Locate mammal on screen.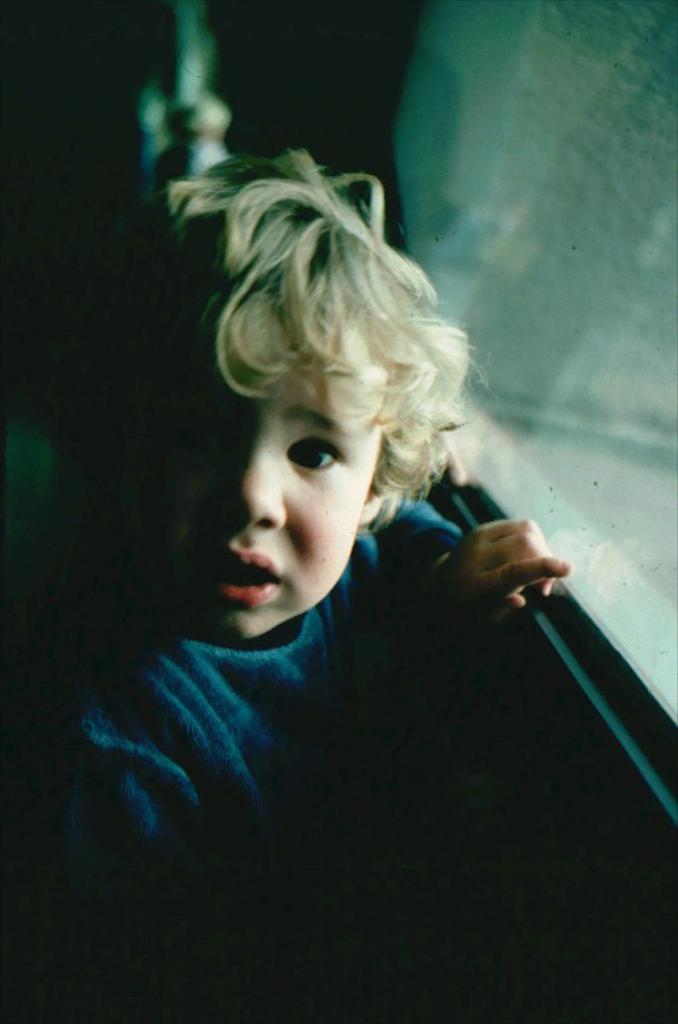
On screen at bbox=(47, 88, 603, 958).
